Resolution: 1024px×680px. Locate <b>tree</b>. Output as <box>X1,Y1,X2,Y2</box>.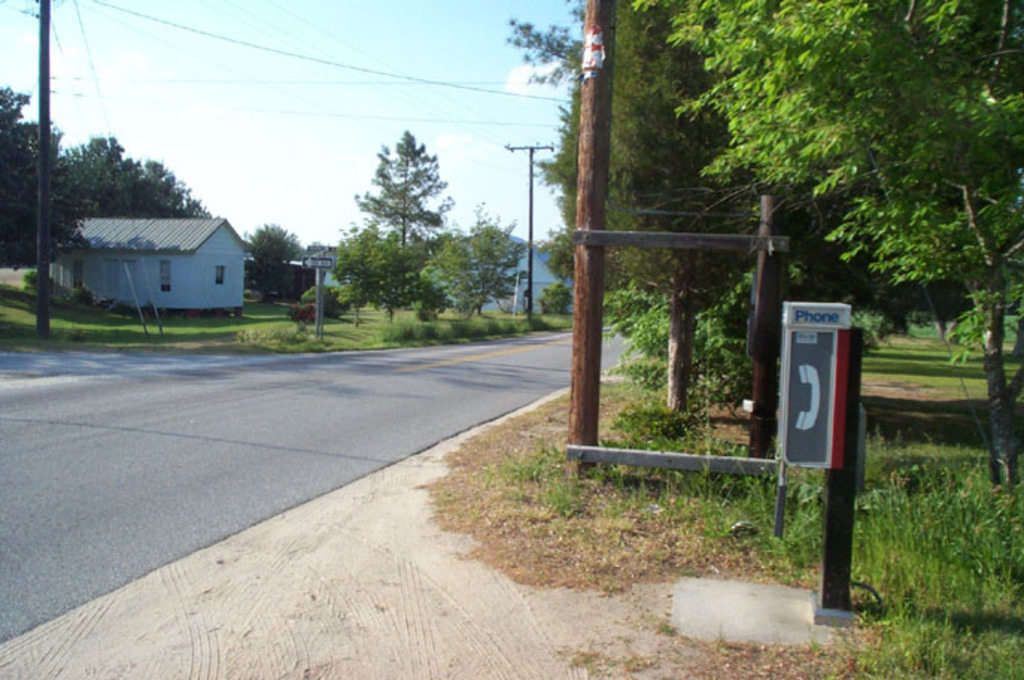
<box>0,86,76,261</box>.
